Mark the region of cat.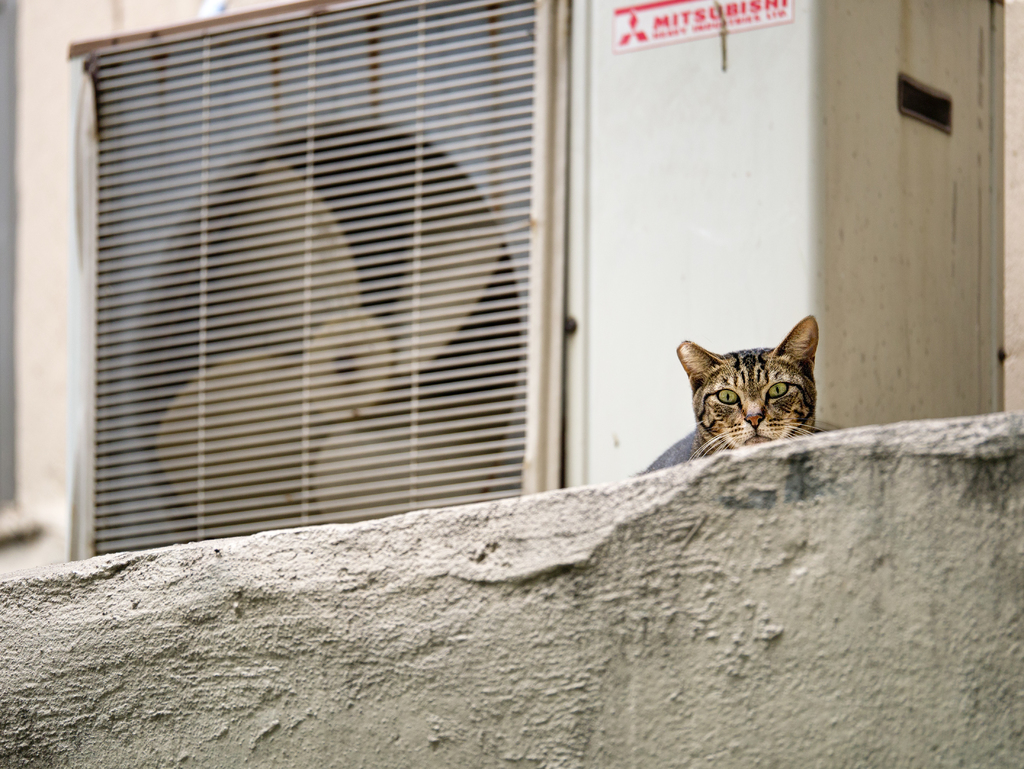
Region: left=641, top=316, right=822, bottom=473.
